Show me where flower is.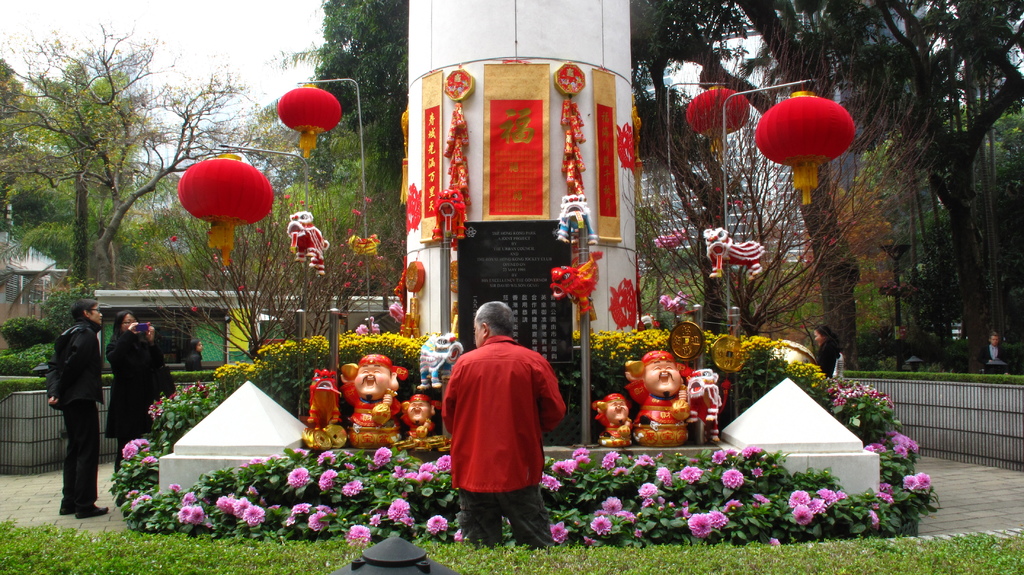
flower is at [419, 473, 431, 482].
